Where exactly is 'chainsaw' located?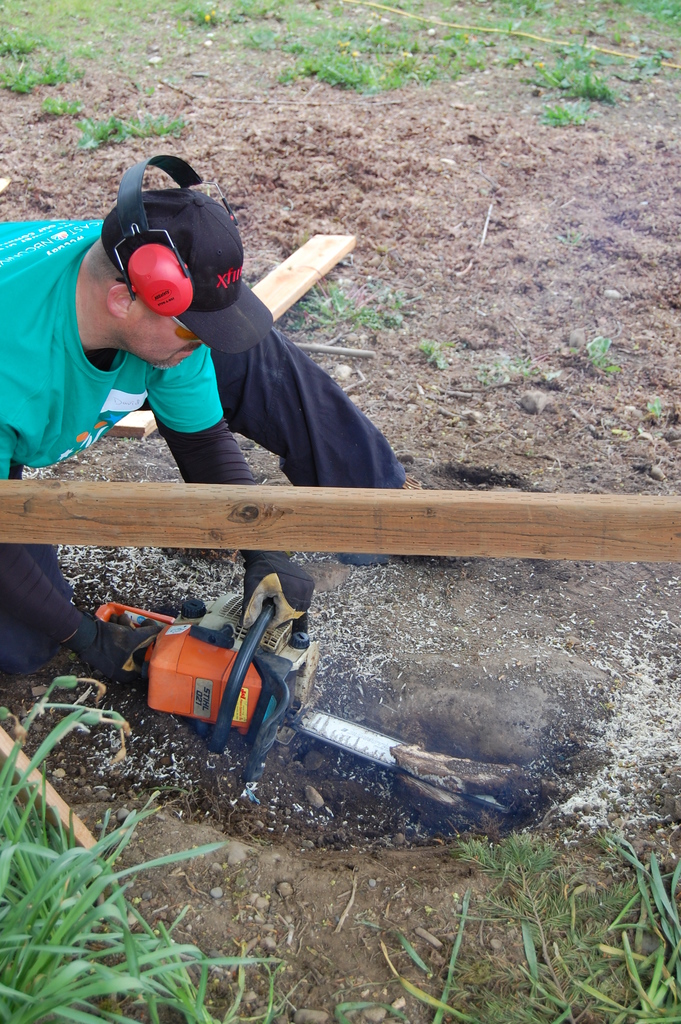
Its bounding box is 93/593/536/821.
